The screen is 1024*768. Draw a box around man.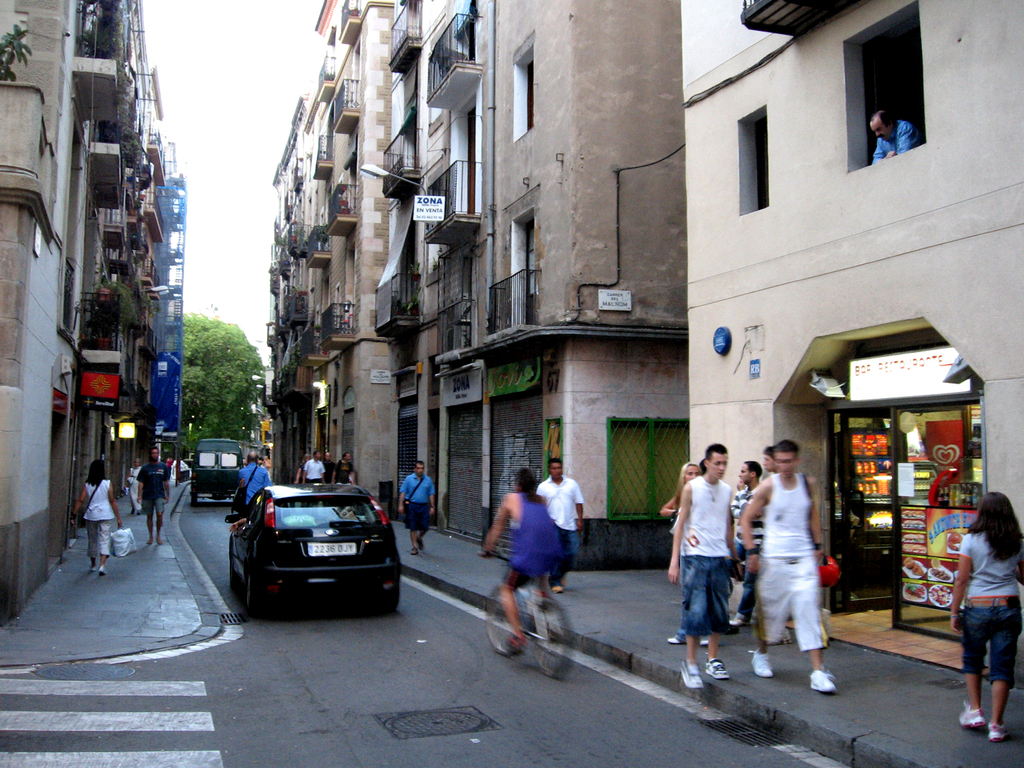
396, 458, 442, 558.
